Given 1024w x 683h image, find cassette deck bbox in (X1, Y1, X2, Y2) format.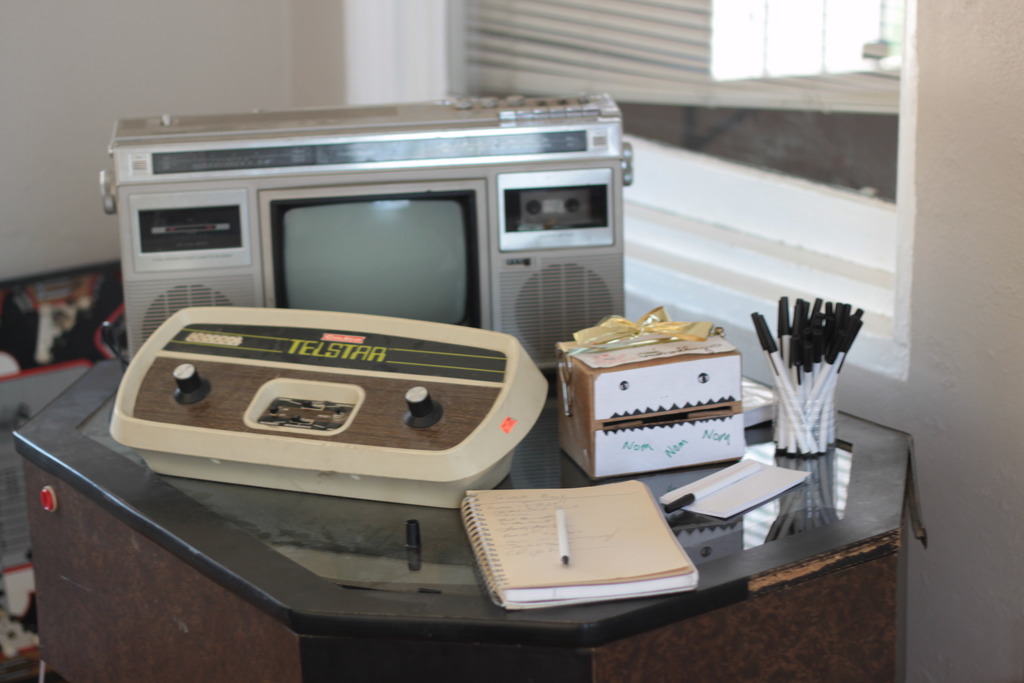
(97, 93, 629, 377).
